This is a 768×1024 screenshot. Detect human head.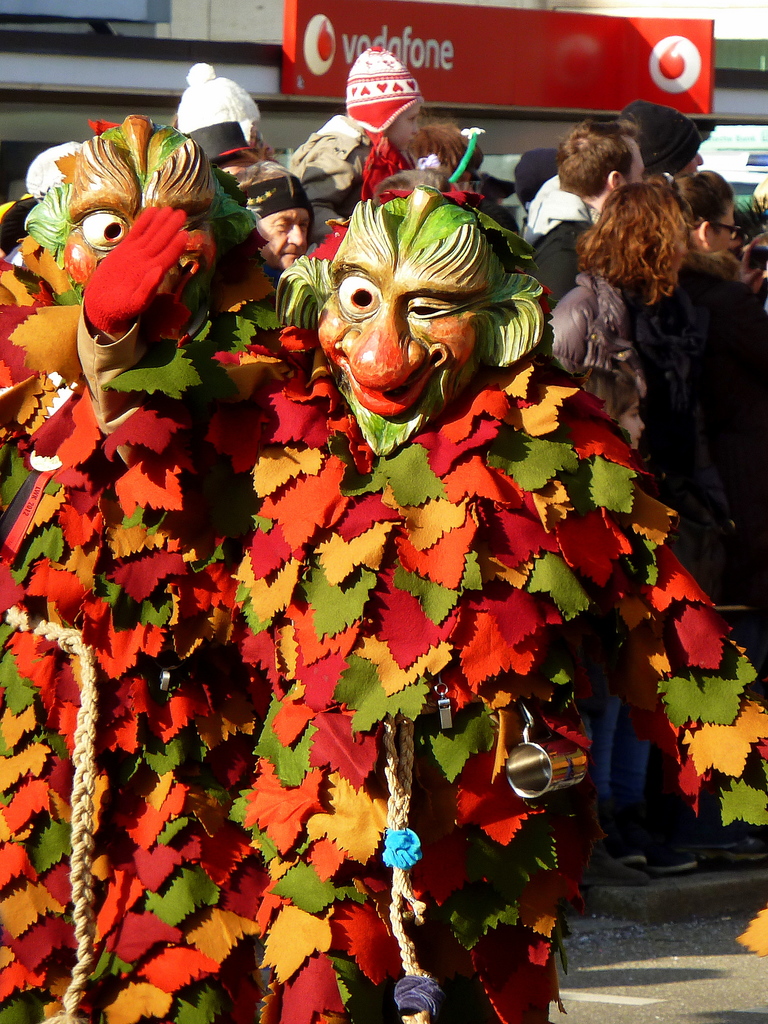
23 118 248 350.
